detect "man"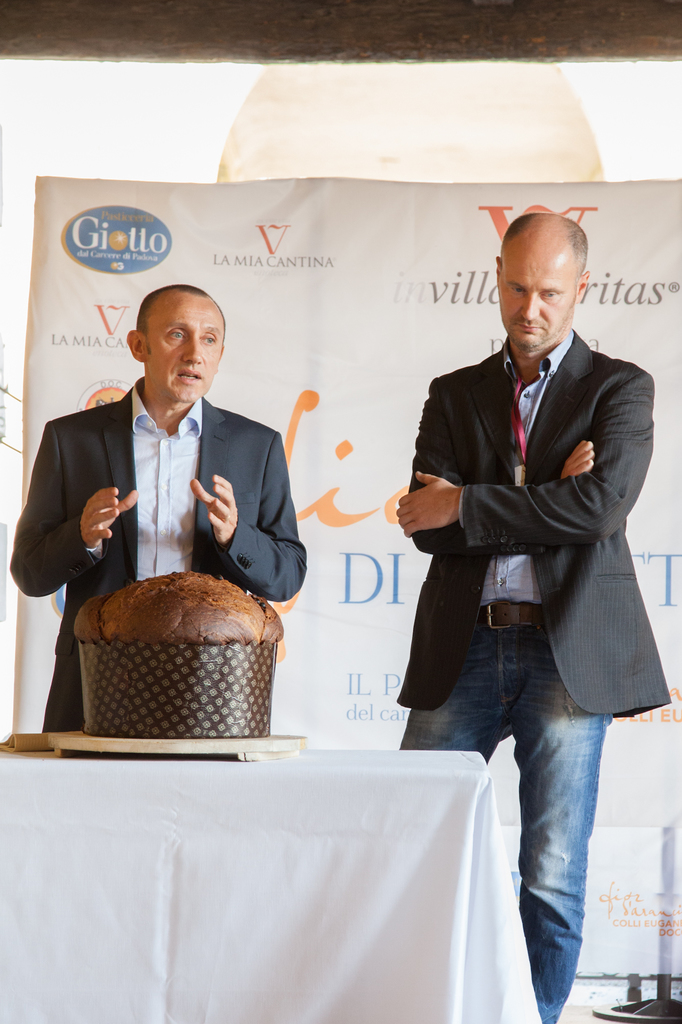
select_region(0, 280, 307, 735)
